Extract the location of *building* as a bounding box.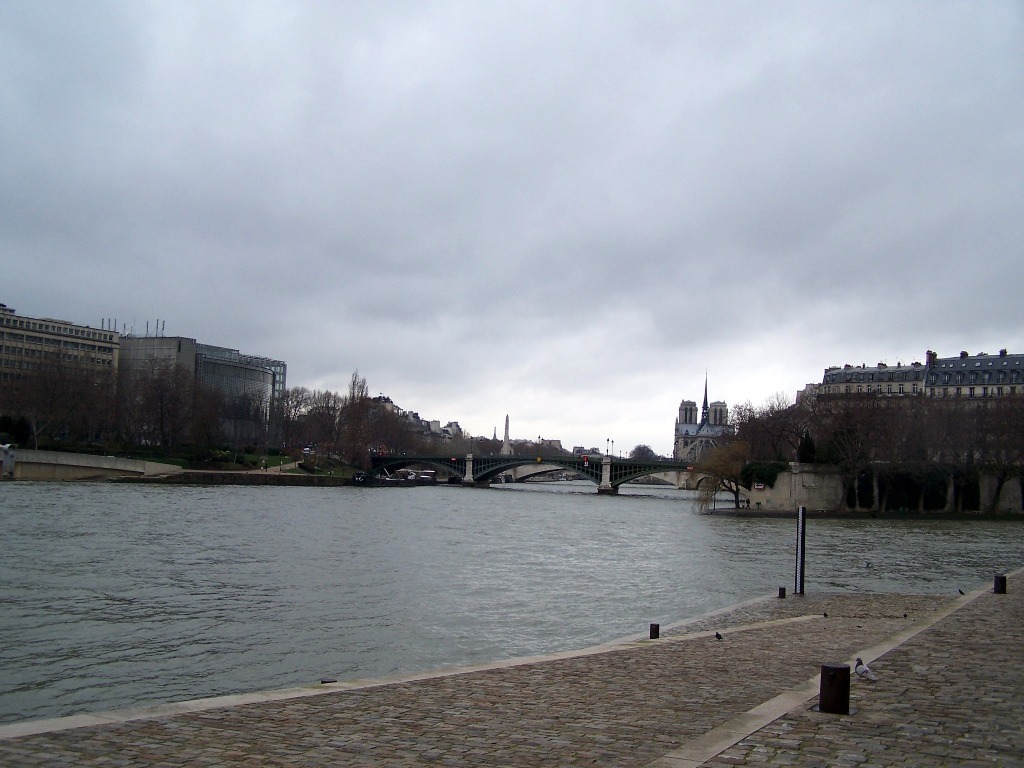
l=1, t=305, r=117, b=426.
